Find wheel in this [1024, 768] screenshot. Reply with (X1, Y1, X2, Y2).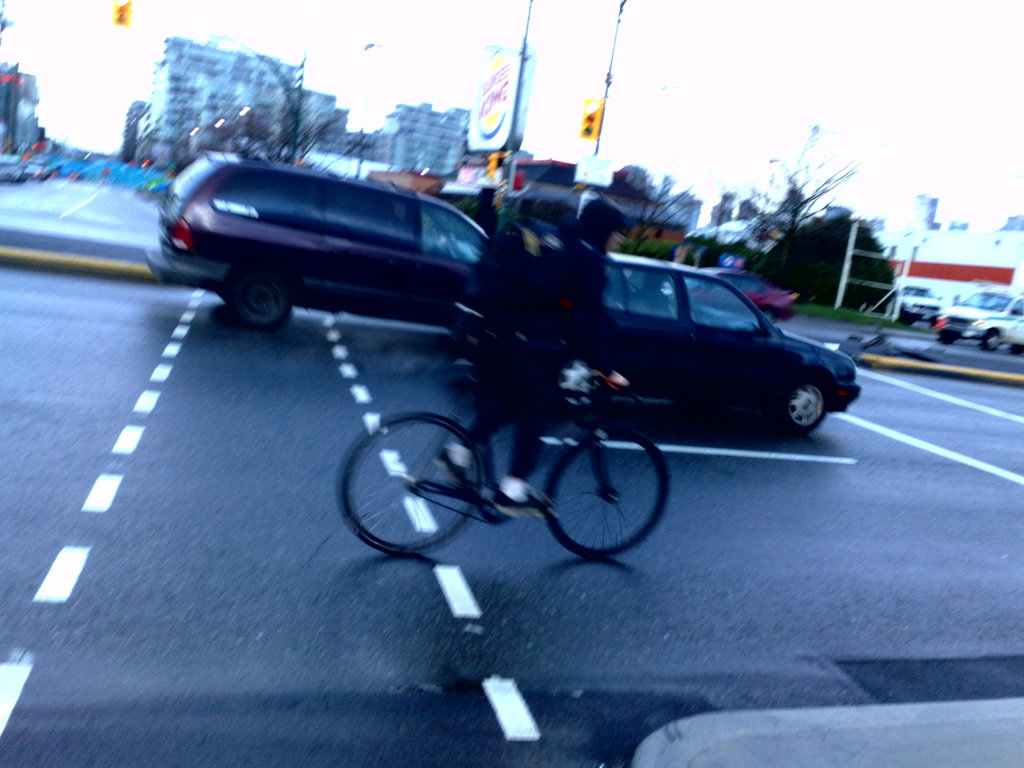
(779, 378, 828, 439).
